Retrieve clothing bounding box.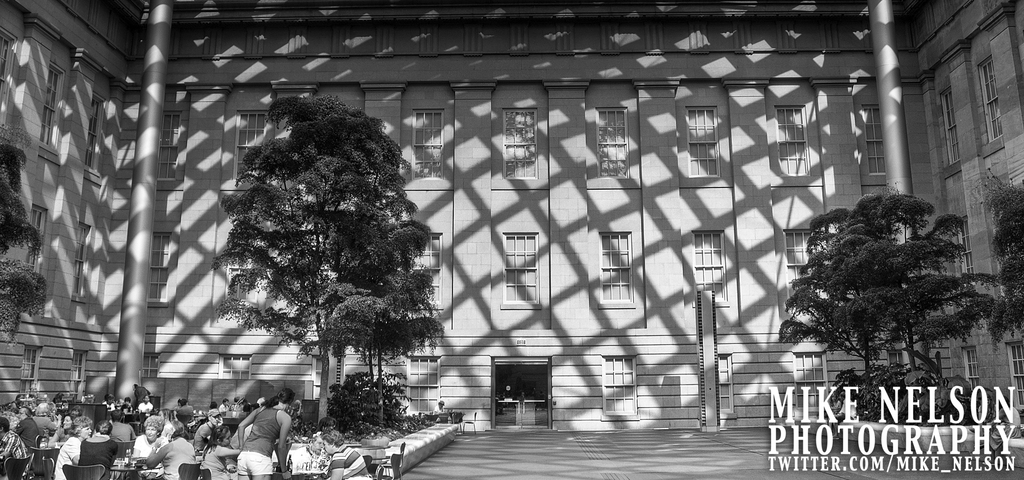
Bounding box: {"left": 127, "top": 432, "right": 170, "bottom": 465}.
